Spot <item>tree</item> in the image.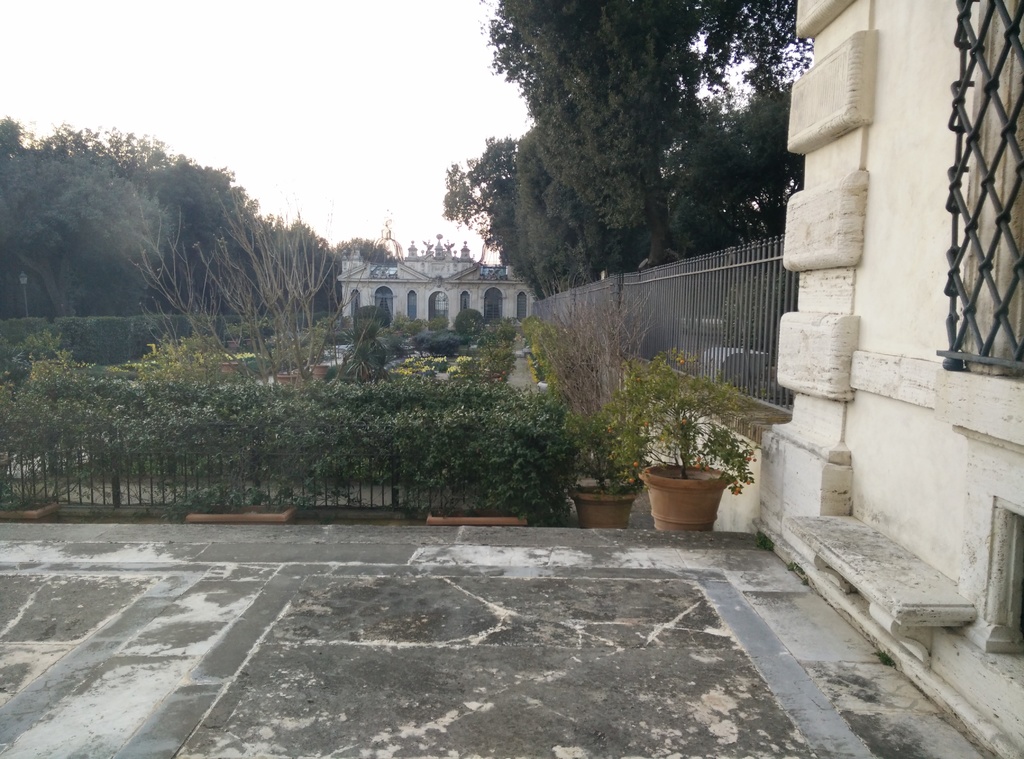
<item>tree</item> found at bbox(727, 77, 806, 237).
